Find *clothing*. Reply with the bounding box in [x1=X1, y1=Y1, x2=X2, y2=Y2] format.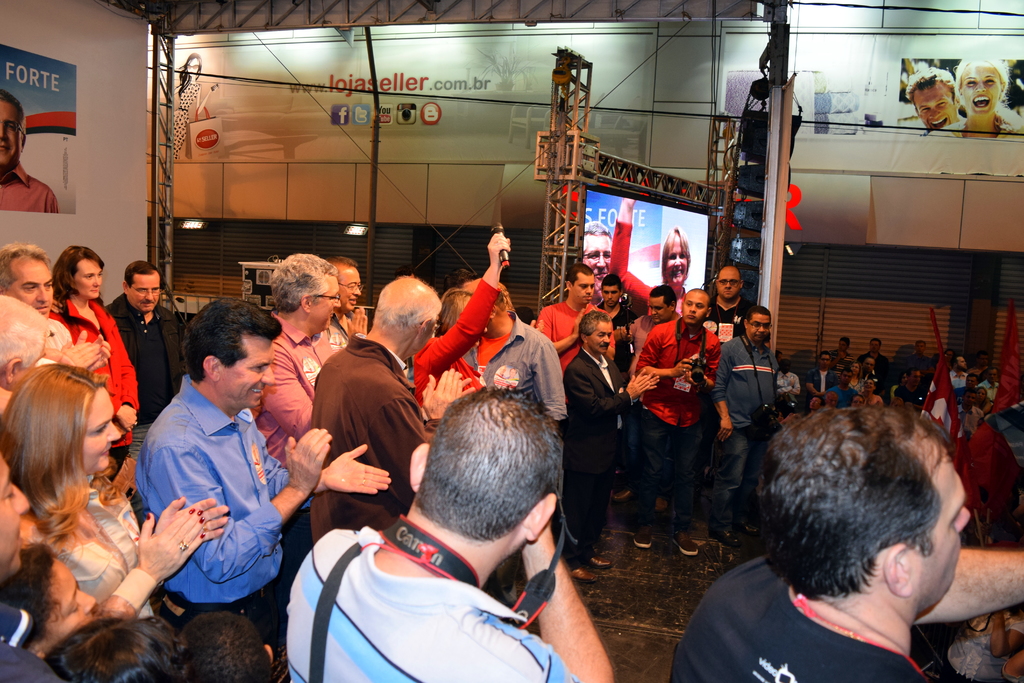
[x1=816, y1=378, x2=856, y2=411].
